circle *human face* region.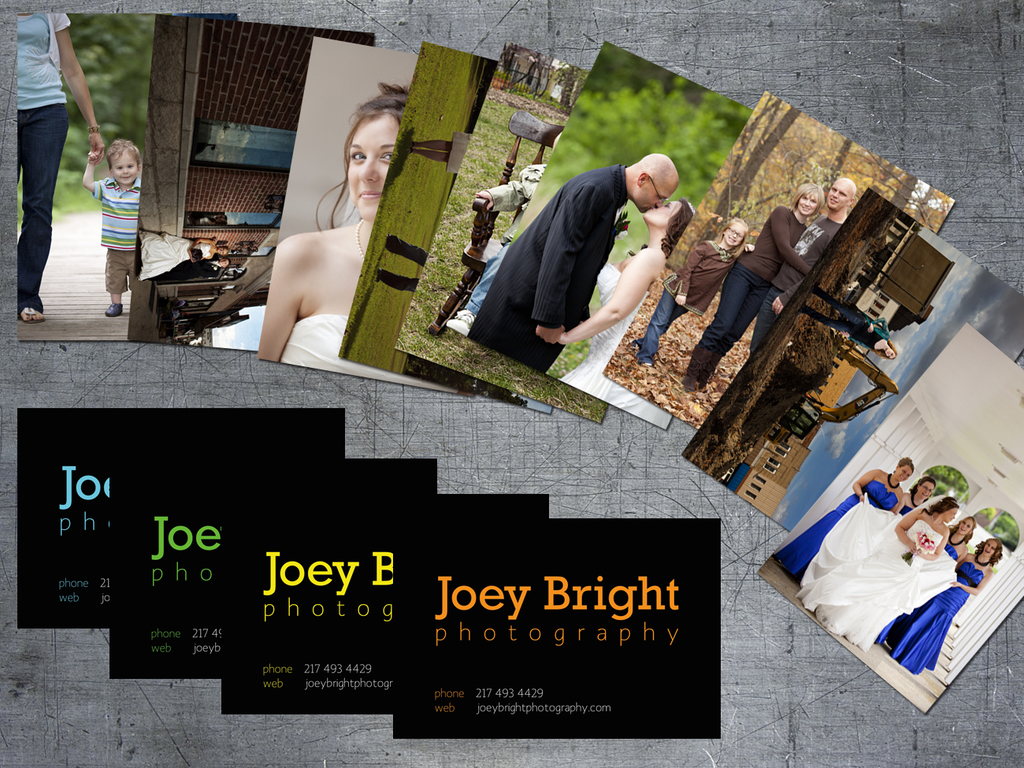
Region: 640, 185, 674, 219.
